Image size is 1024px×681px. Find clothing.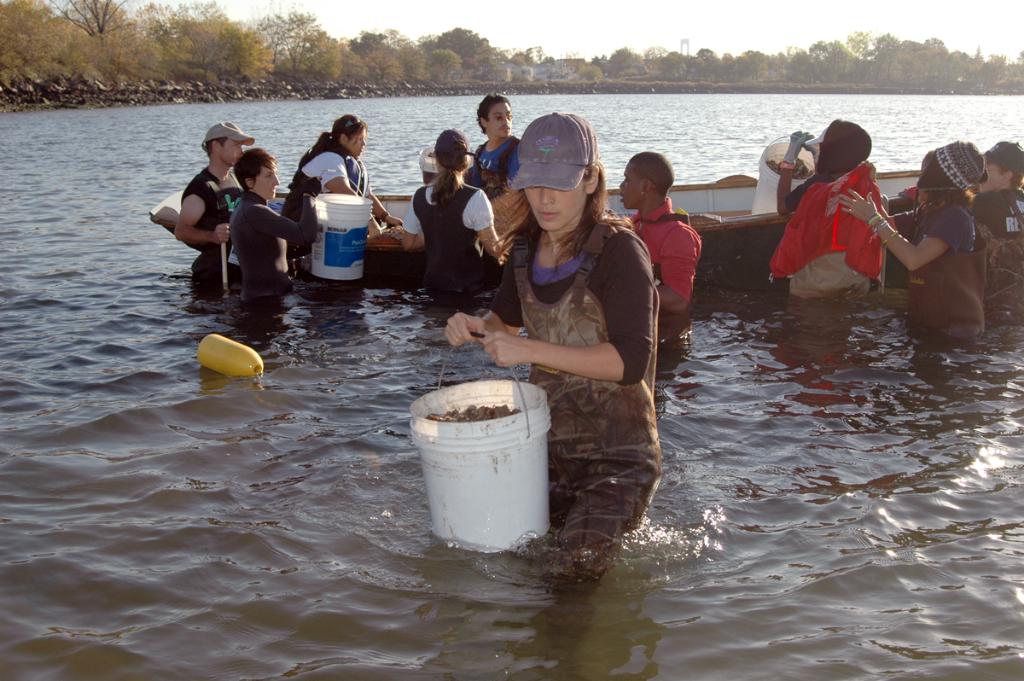
box=[393, 174, 511, 293].
